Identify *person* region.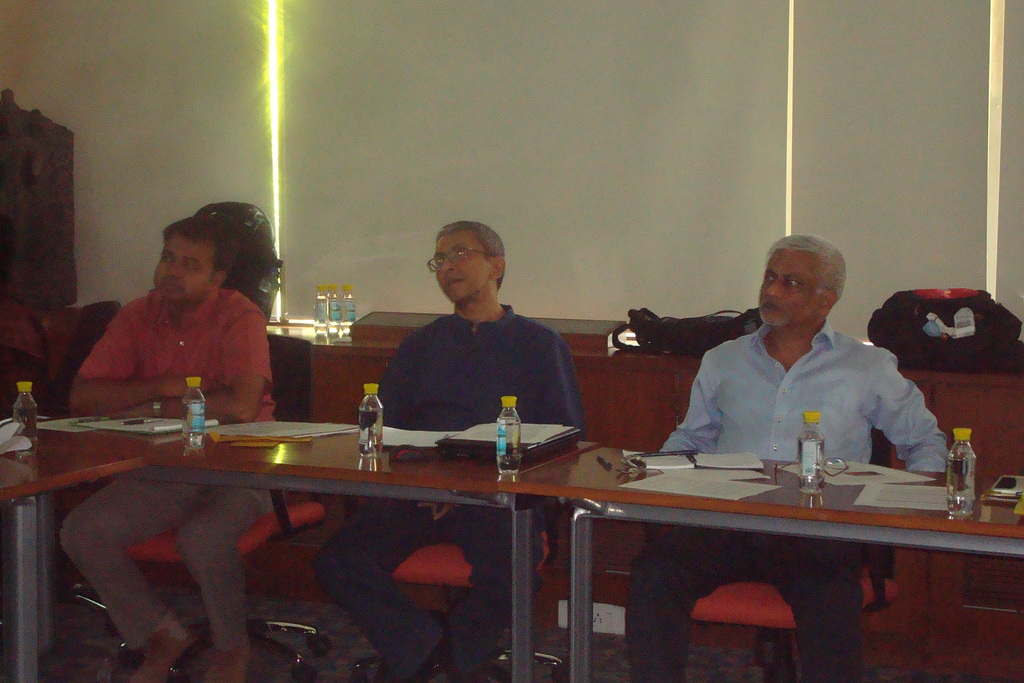
Region: pyautogui.locateOnScreen(310, 220, 591, 682).
